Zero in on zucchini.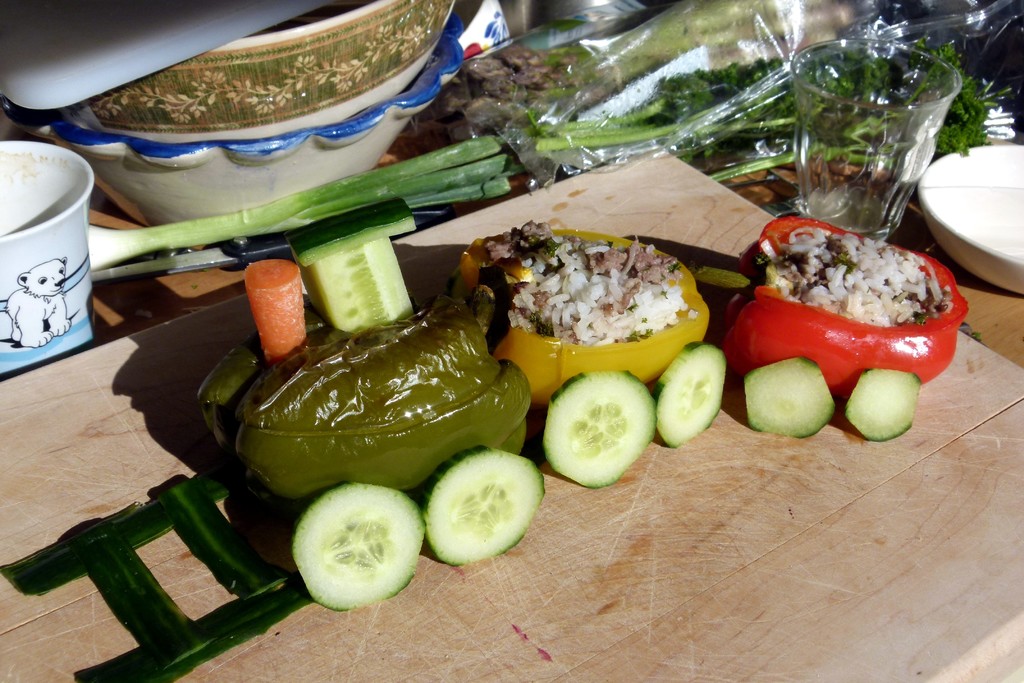
Zeroed in: region(420, 449, 544, 570).
